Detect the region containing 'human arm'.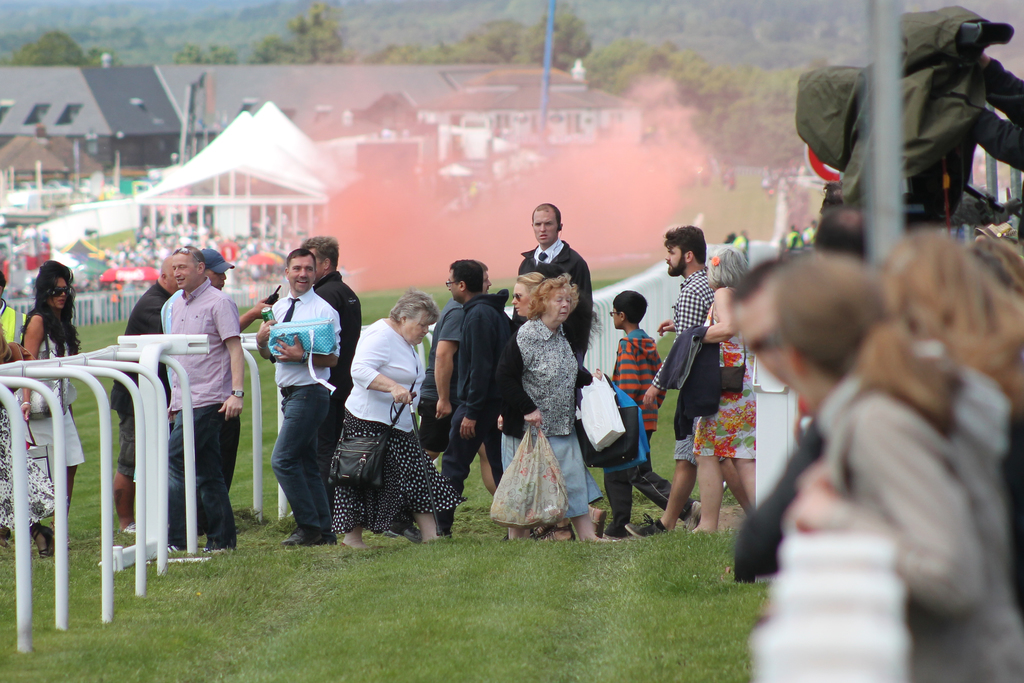
x1=133 y1=295 x2=168 y2=339.
